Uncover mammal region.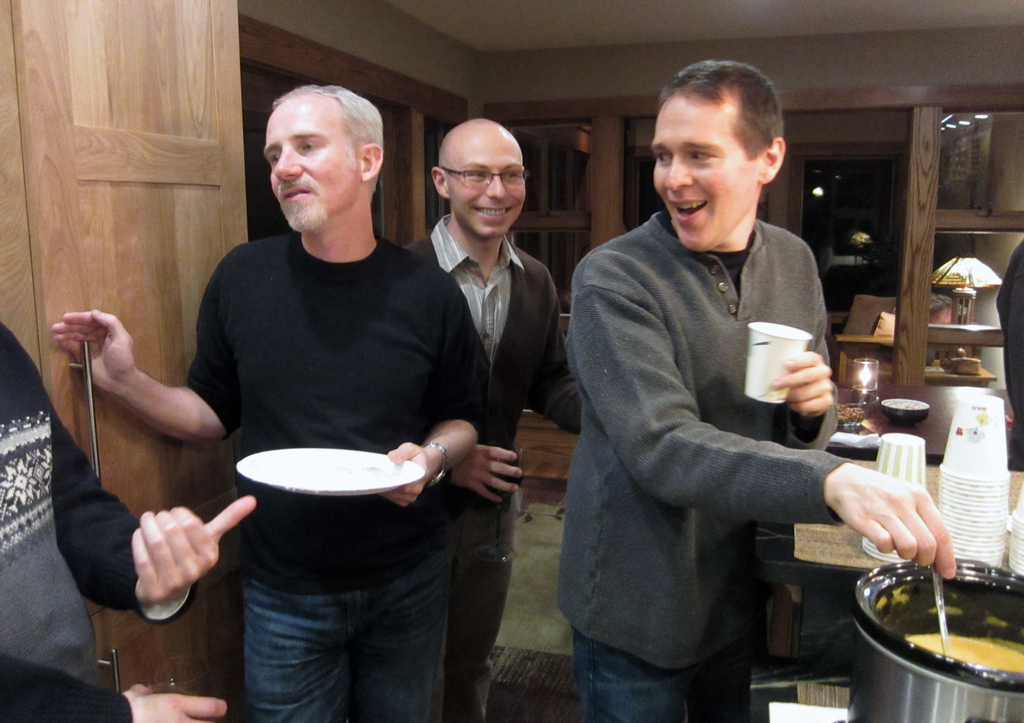
Uncovered: pyautogui.locateOnScreen(563, 78, 887, 722).
